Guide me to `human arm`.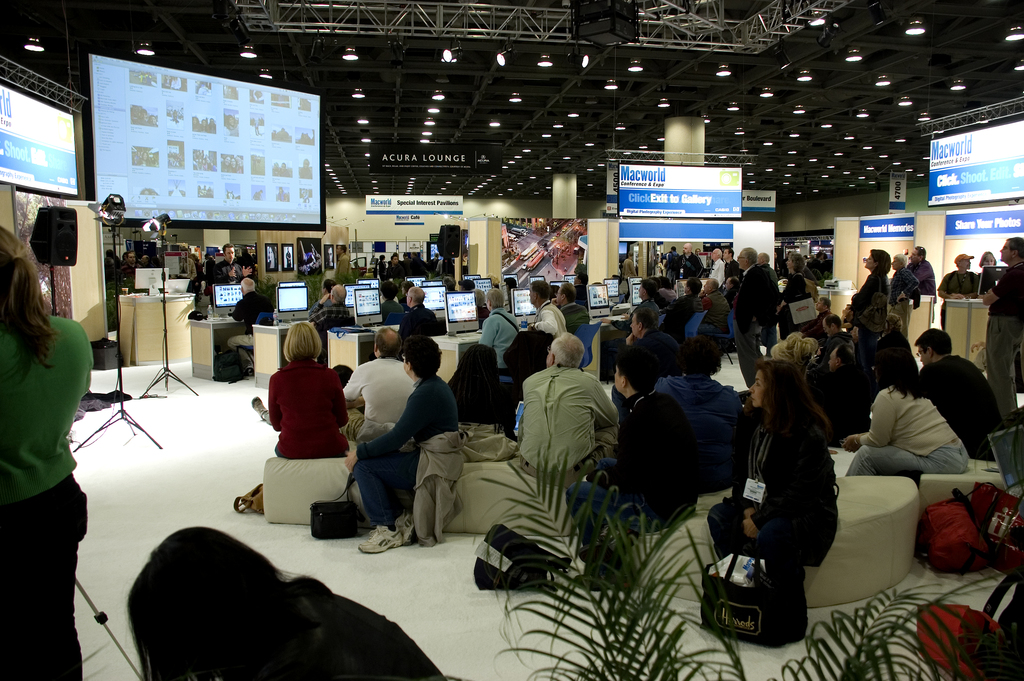
Guidance: detection(937, 275, 953, 299).
